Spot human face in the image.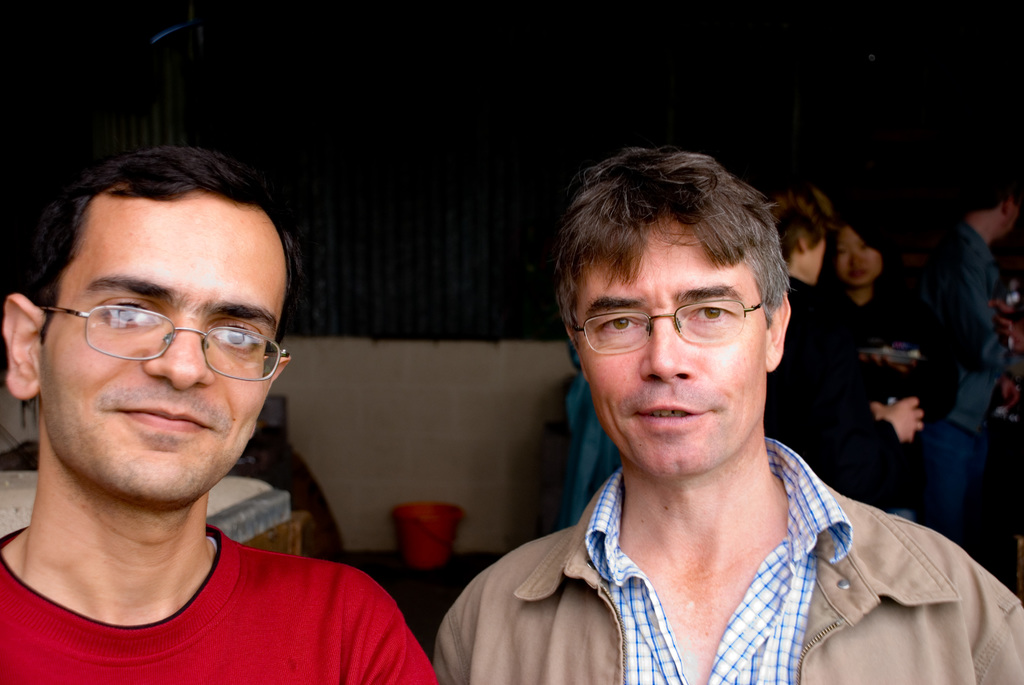
human face found at BBox(840, 228, 879, 287).
